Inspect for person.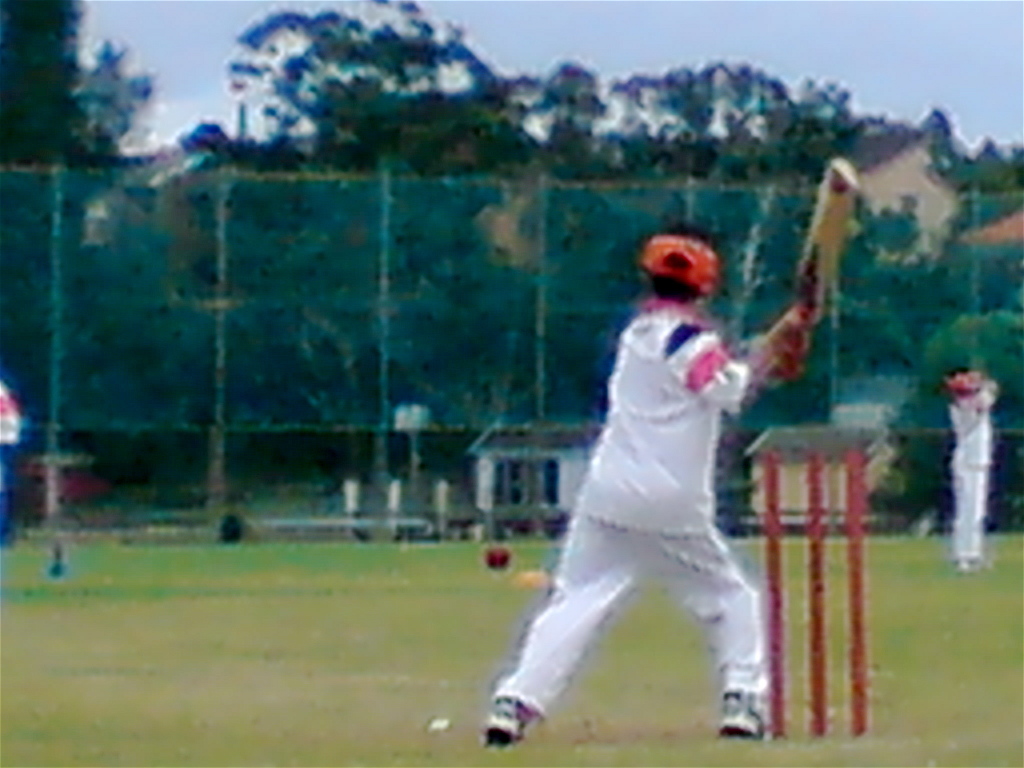
Inspection: 943, 357, 998, 573.
